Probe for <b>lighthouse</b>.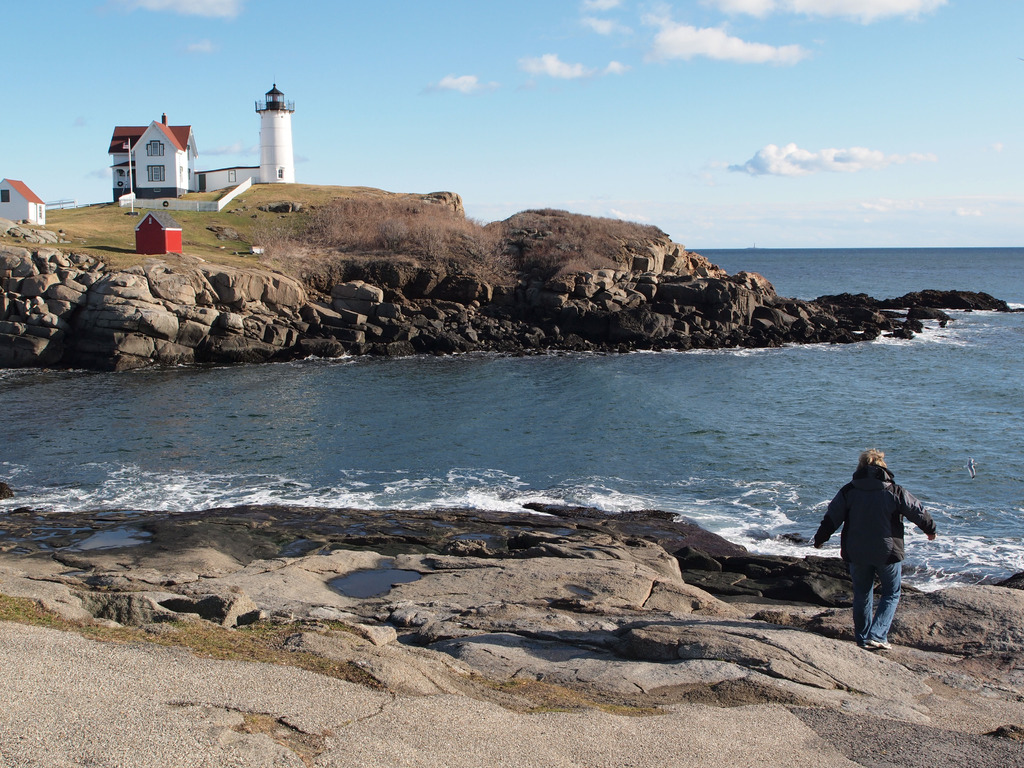
Probe result: 247, 79, 296, 185.
